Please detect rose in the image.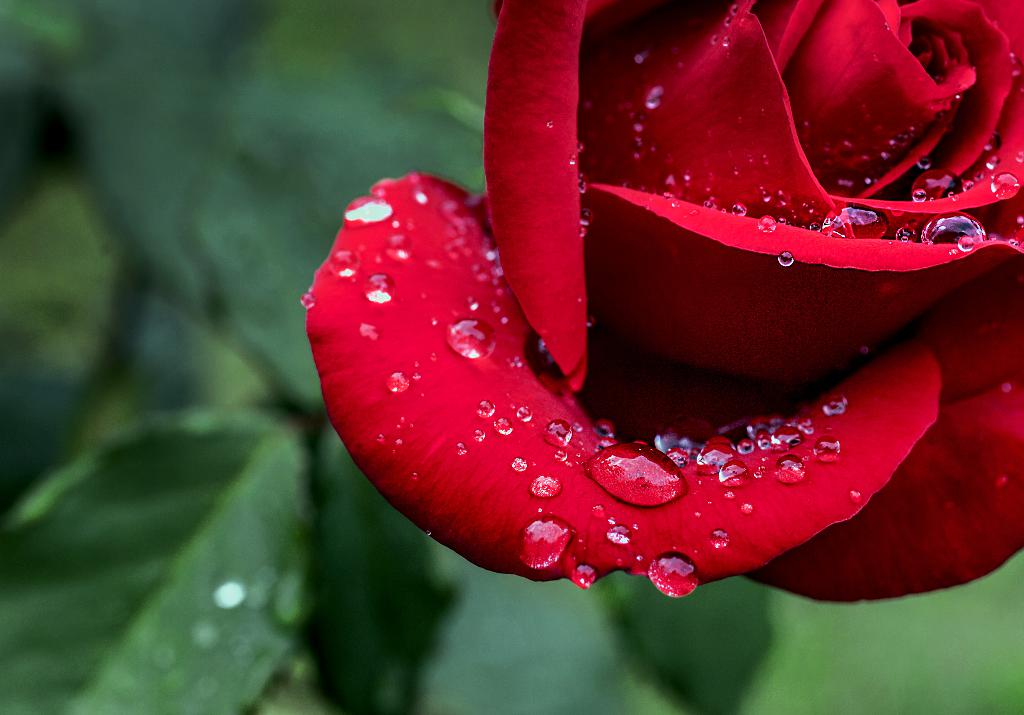
x1=305, y1=0, x2=1023, y2=604.
